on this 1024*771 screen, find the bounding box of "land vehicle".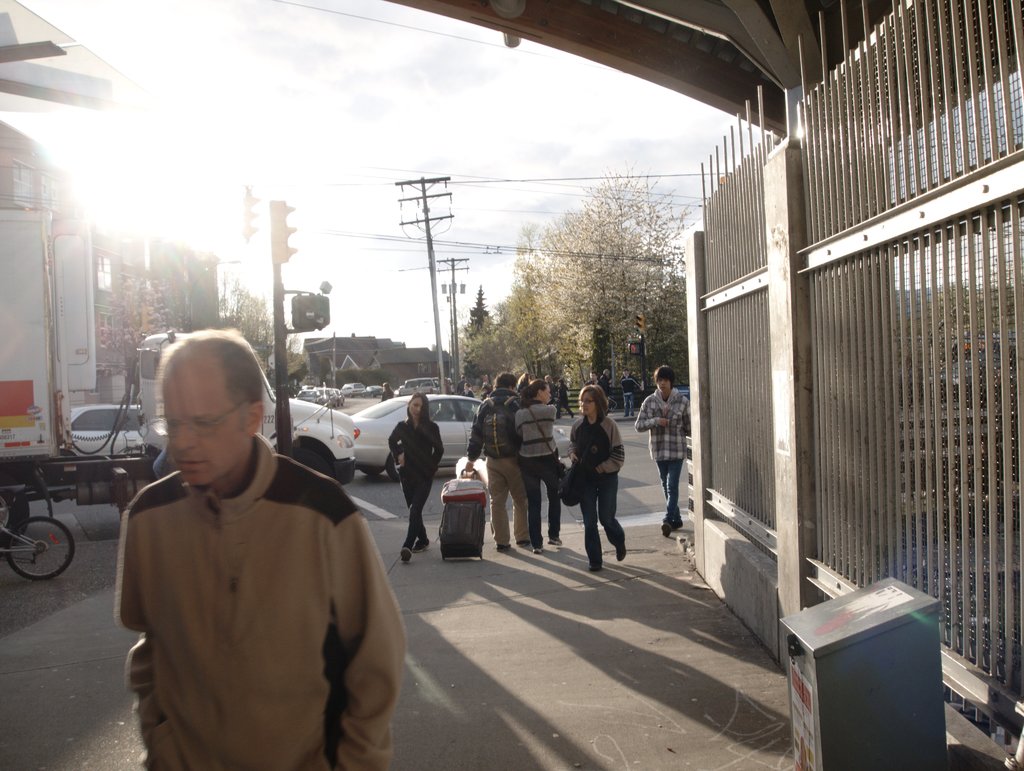
Bounding box: 0/204/360/482.
